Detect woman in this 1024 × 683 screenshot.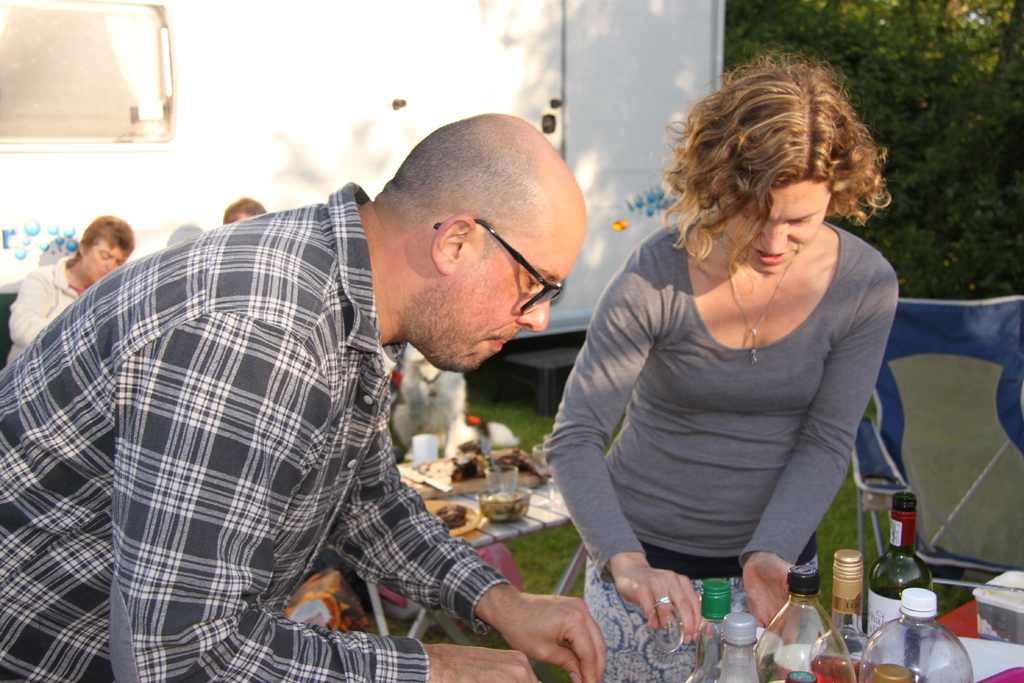
Detection: <bbox>534, 70, 913, 641</bbox>.
